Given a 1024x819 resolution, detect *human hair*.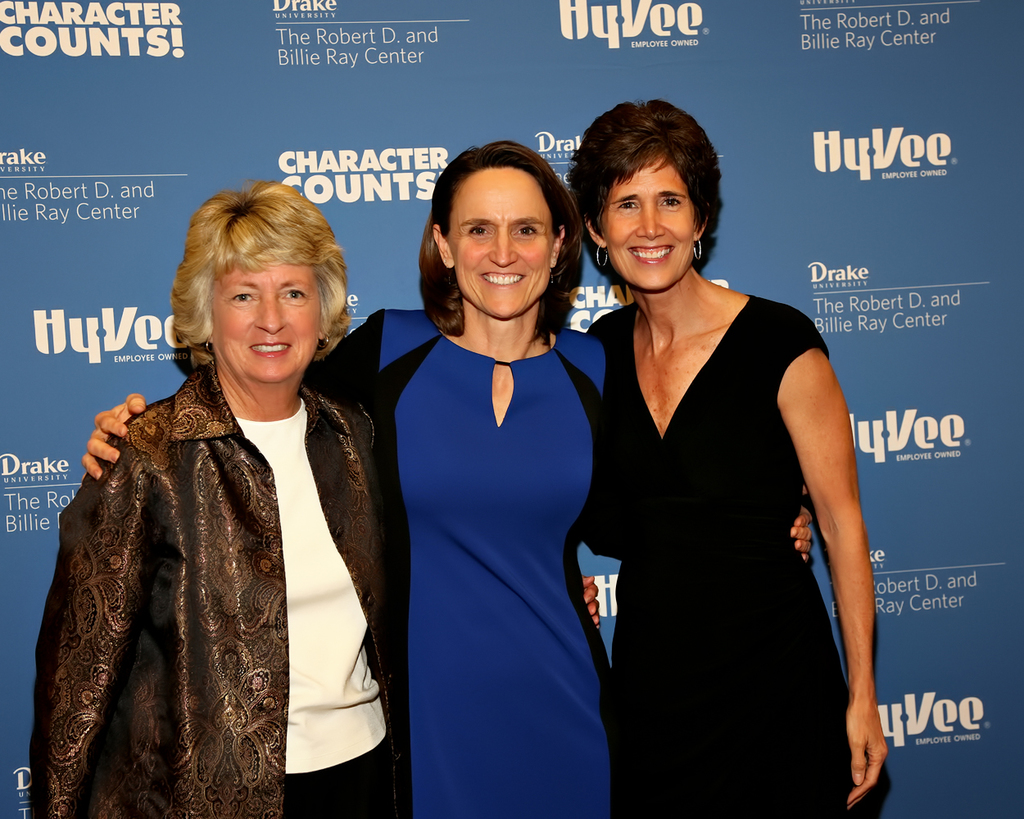
bbox(415, 131, 571, 338).
